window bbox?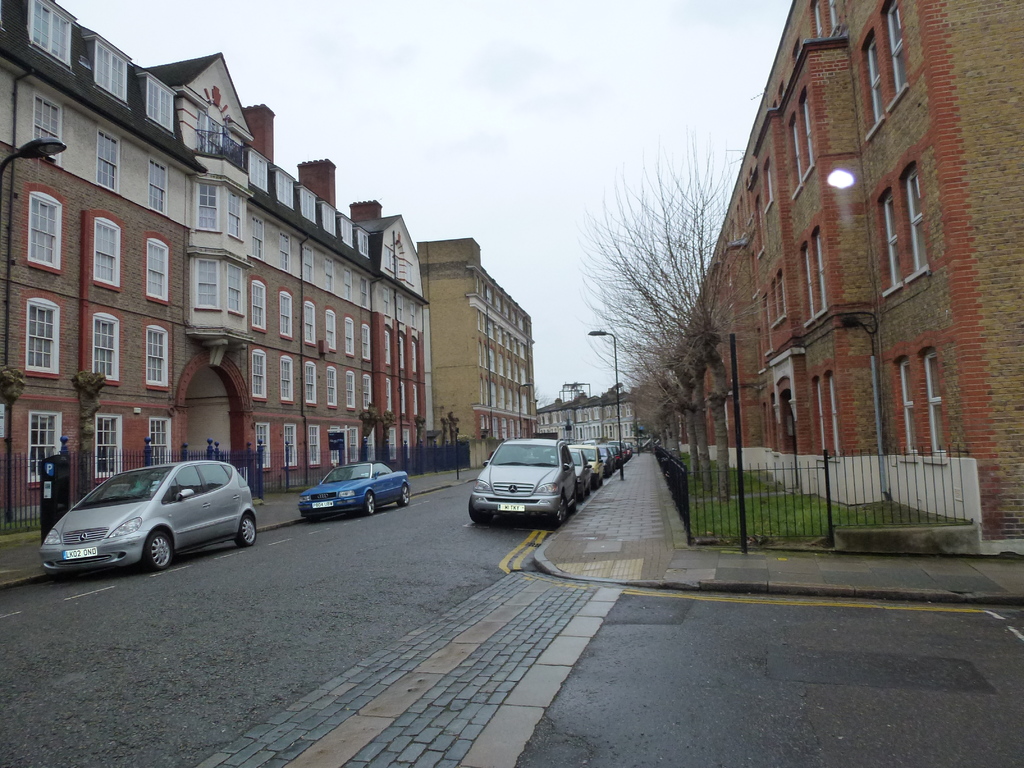
<bbox>928, 351, 956, 458</bbox>
